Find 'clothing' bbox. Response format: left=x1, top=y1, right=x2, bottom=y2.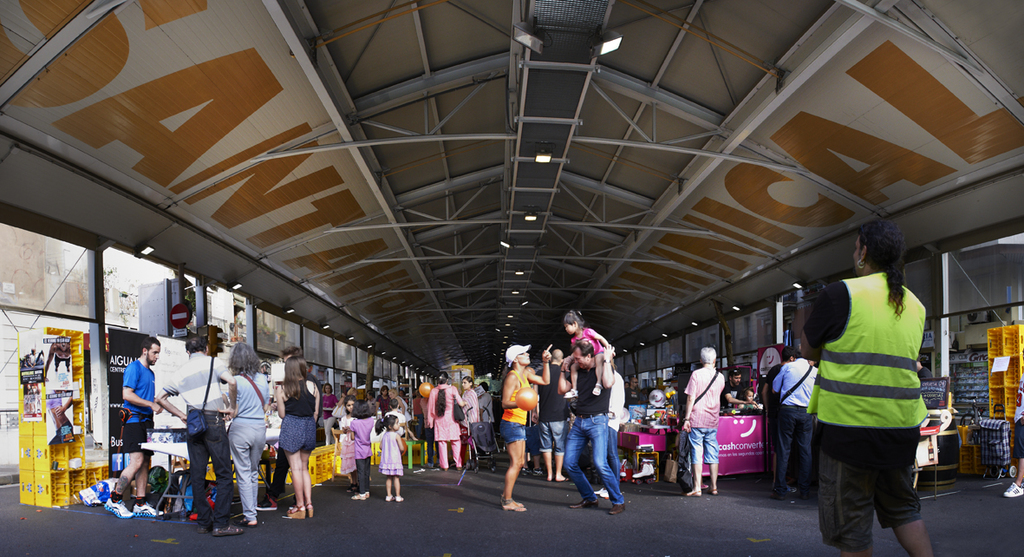
left=558, top=352, right=629, bottom=499.
